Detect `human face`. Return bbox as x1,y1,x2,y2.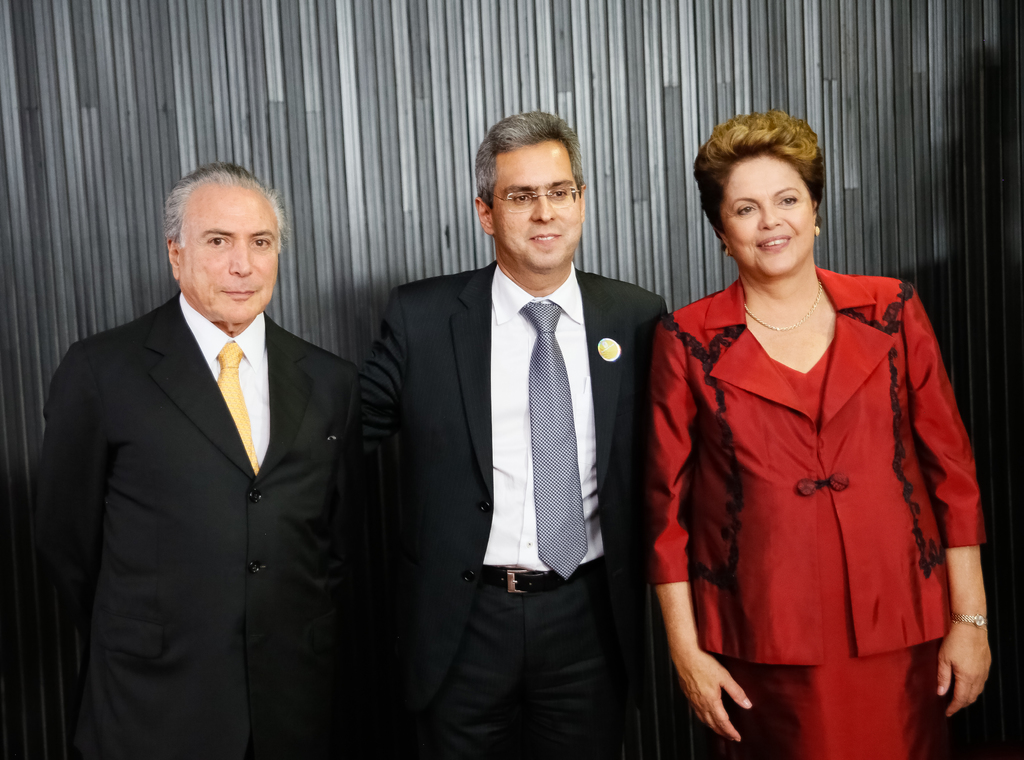
175,180,279,328.
